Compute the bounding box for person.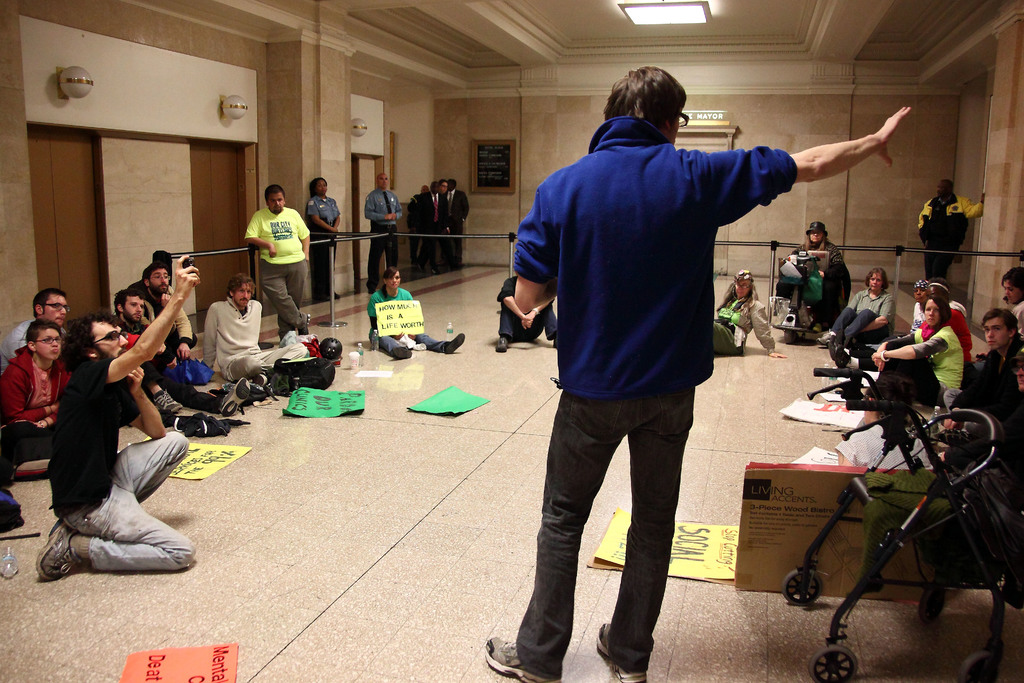
region(829, 267, 893, 365).
